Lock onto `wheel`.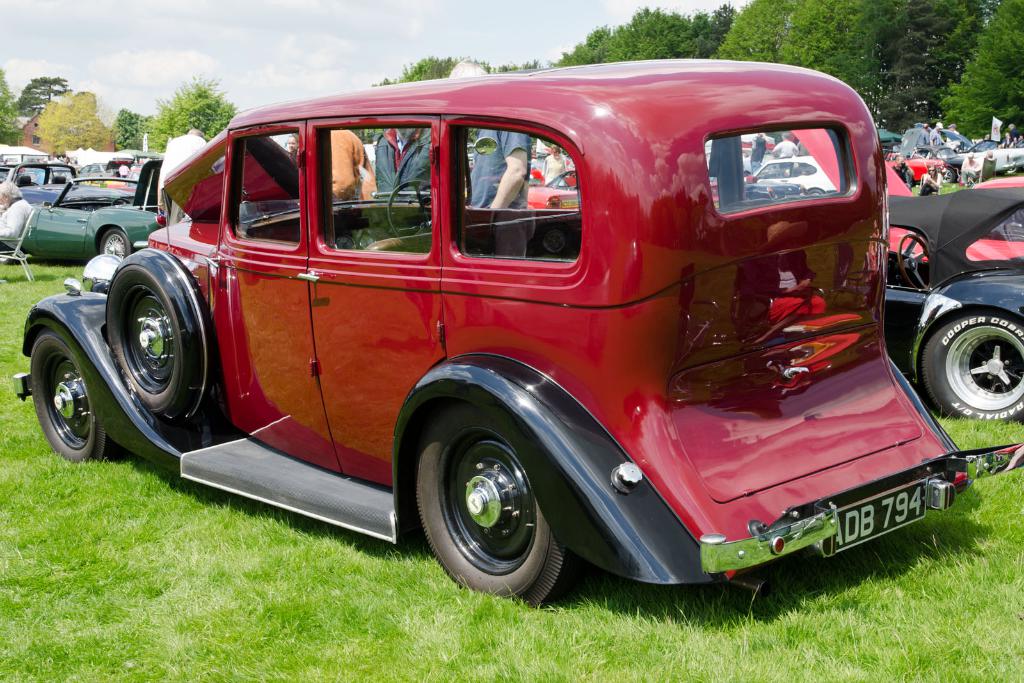
Locked: 922:314:1023:423.
